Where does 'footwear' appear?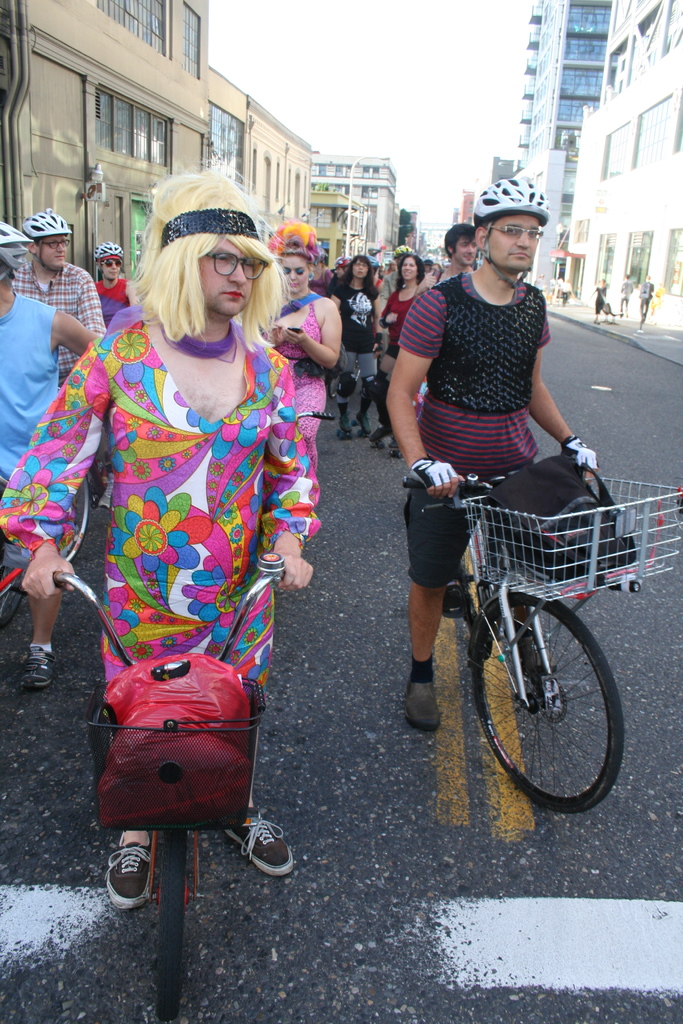
Appears at <bbox>19, 647, 60, 689</bbox>.
